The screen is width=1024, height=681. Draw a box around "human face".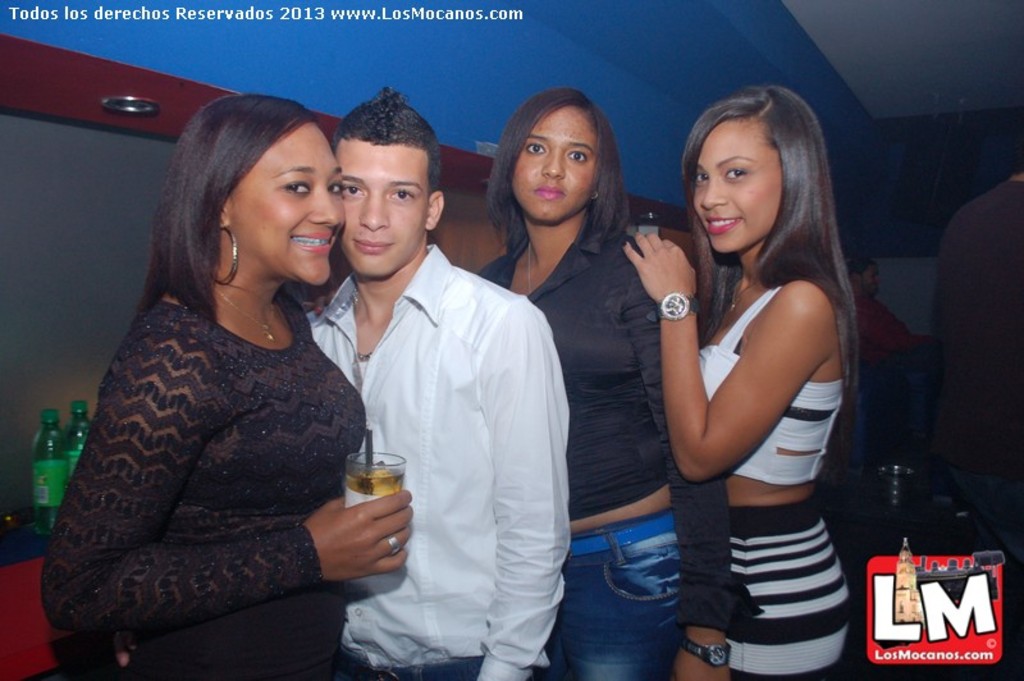
227/119/348/287.
